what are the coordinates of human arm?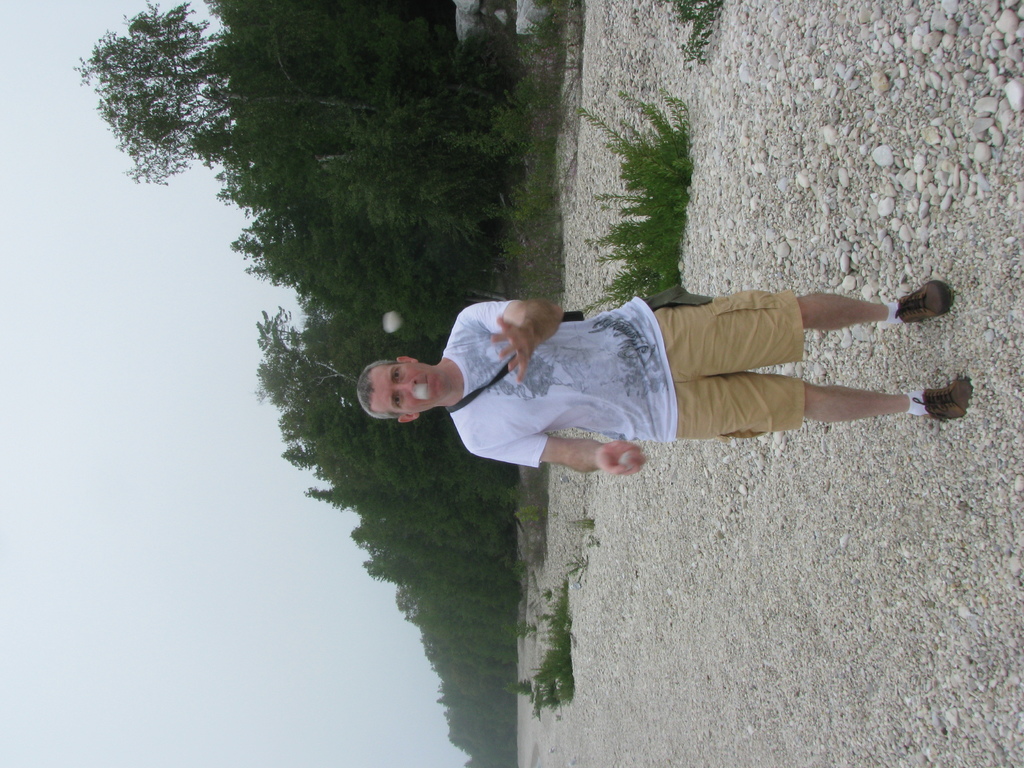
(x1=474, y1=427, x2=644, y2=467).
